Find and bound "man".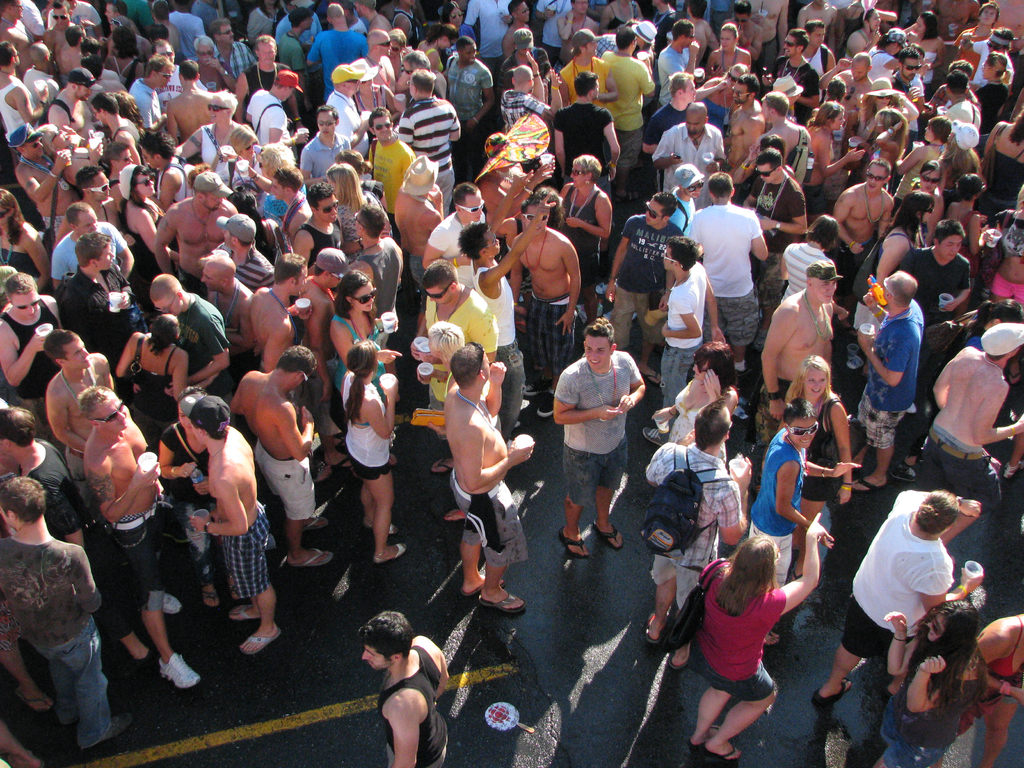
Bound: detection(654, 15, 712, 97).
